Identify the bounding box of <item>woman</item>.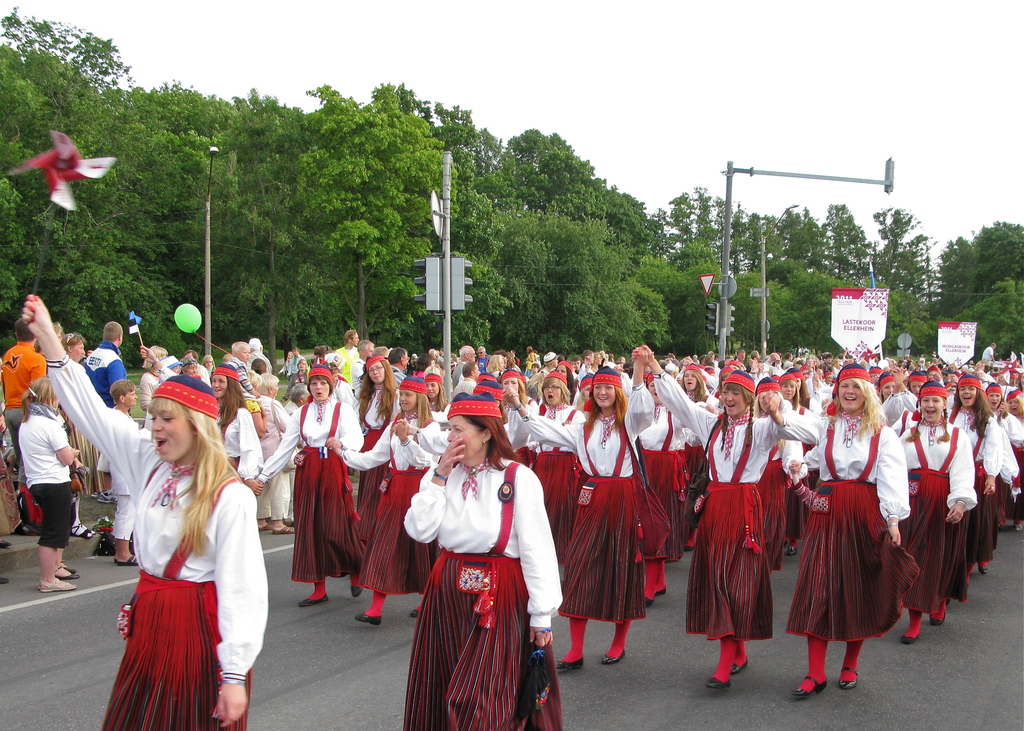
[486,355,505,377].
